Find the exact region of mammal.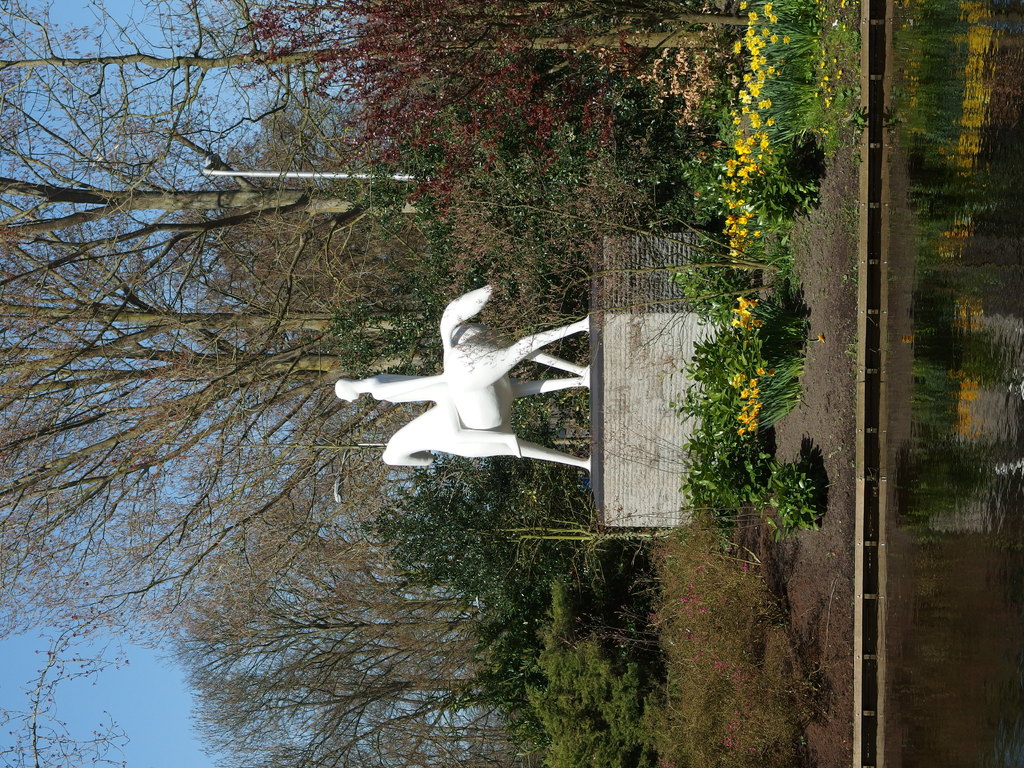
Exact region: bbox=[334, 373, 522, 459].
